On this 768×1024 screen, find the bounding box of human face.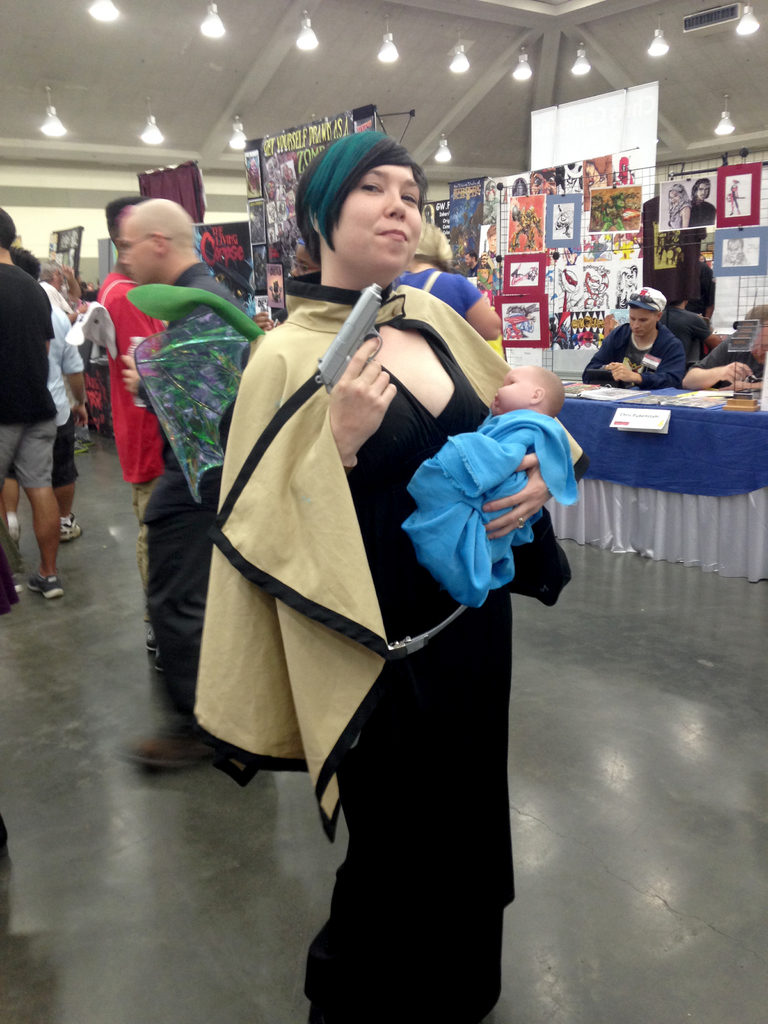
Bounding box: <region>121, 219, 159, 285</region>.
